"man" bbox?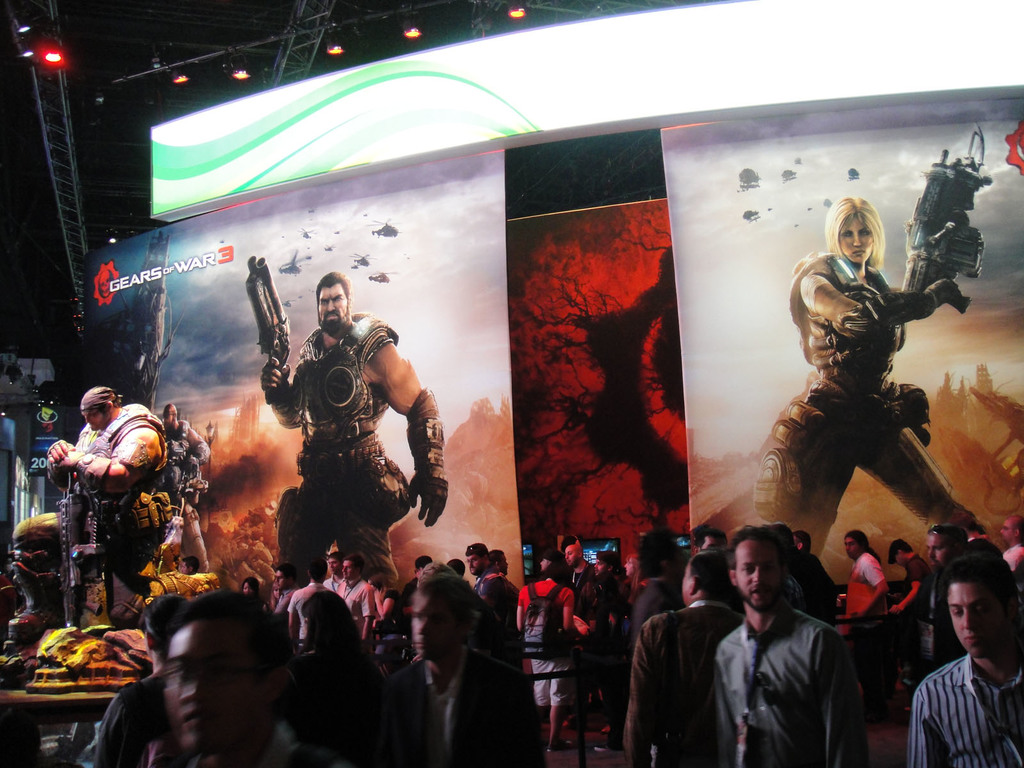
bbox(152, 590, 320, 767)
